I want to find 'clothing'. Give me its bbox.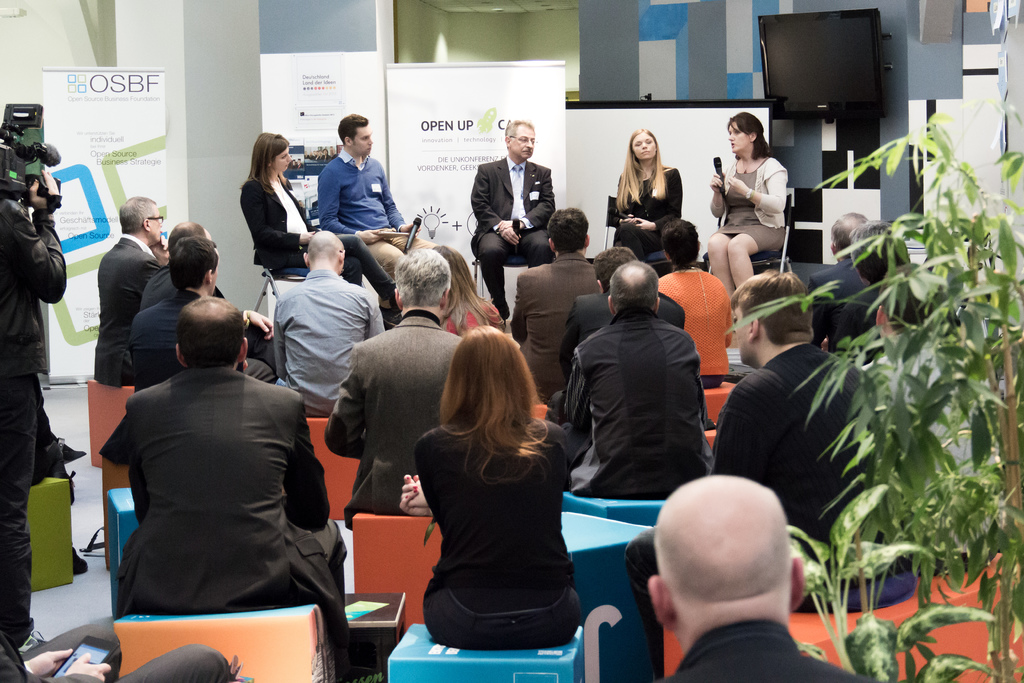
(122,292,273,402).
